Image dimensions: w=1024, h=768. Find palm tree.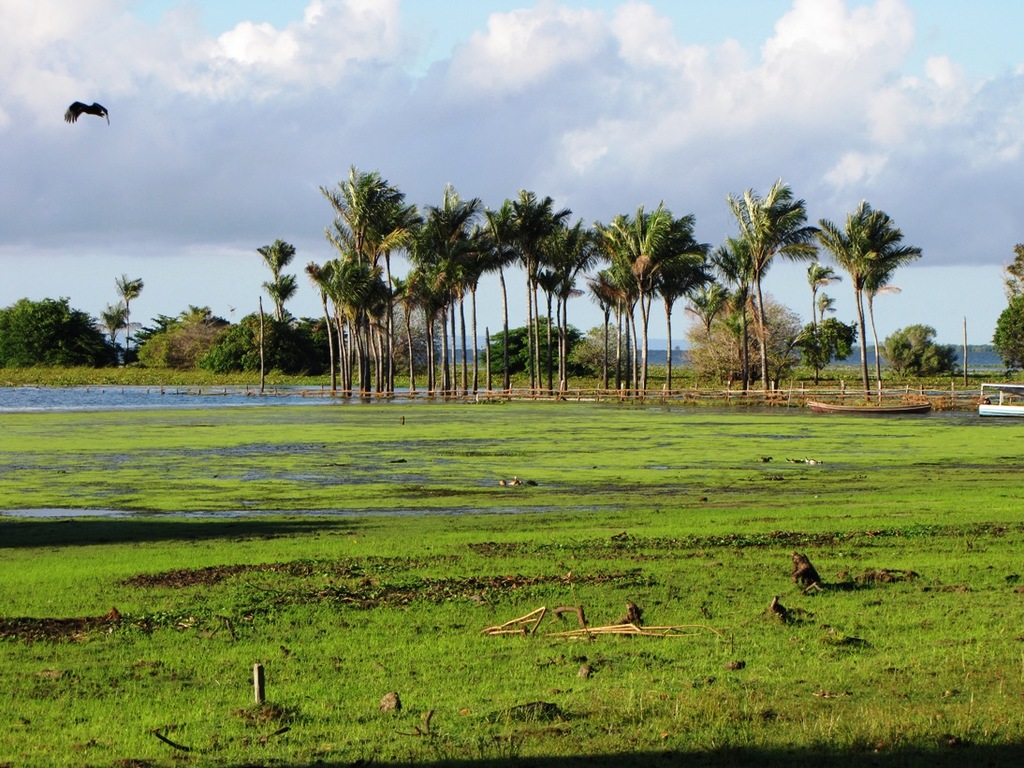
bbox=(256, 233, 295, 318).
